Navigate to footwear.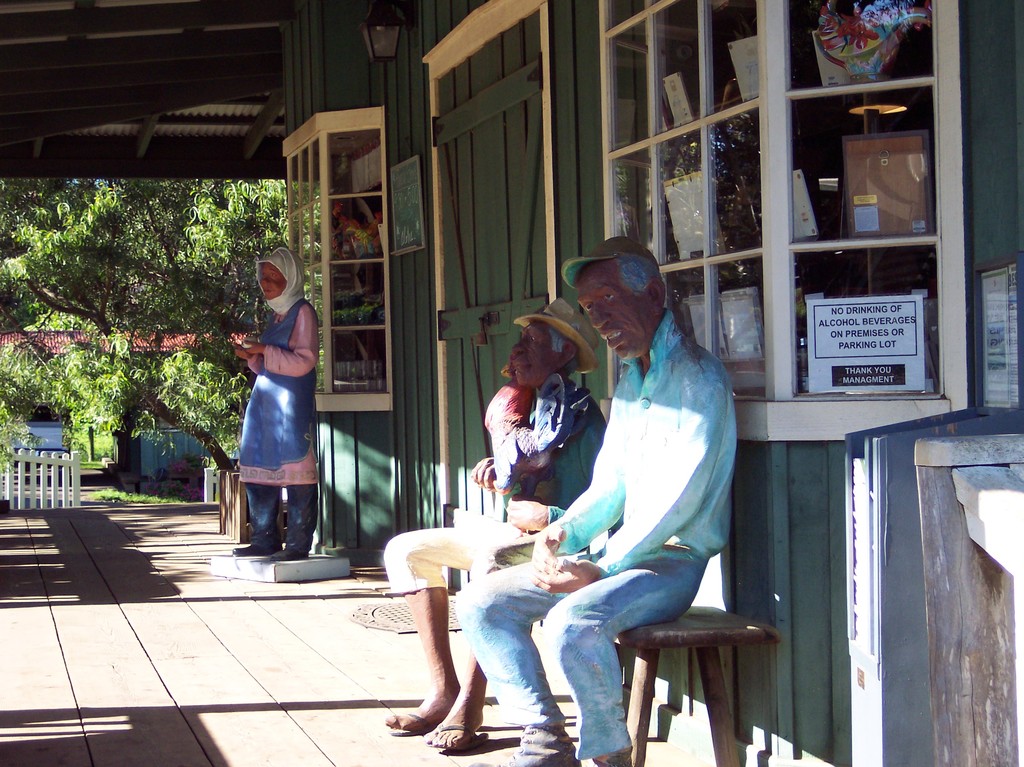
Navigation target: 273,542,312,556.
